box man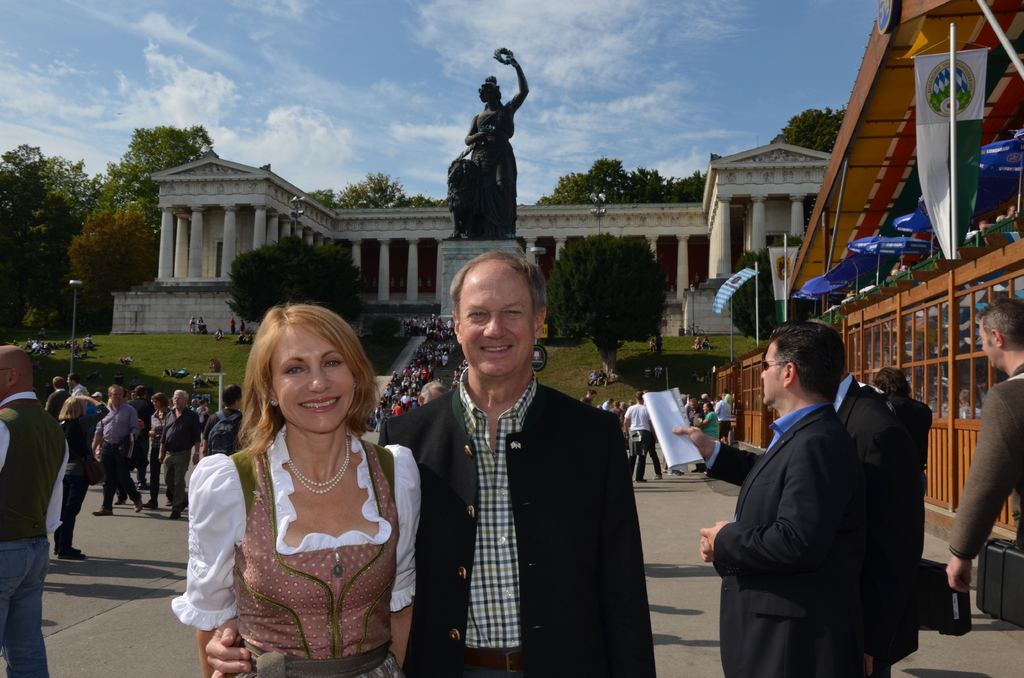
583 391 596 403
